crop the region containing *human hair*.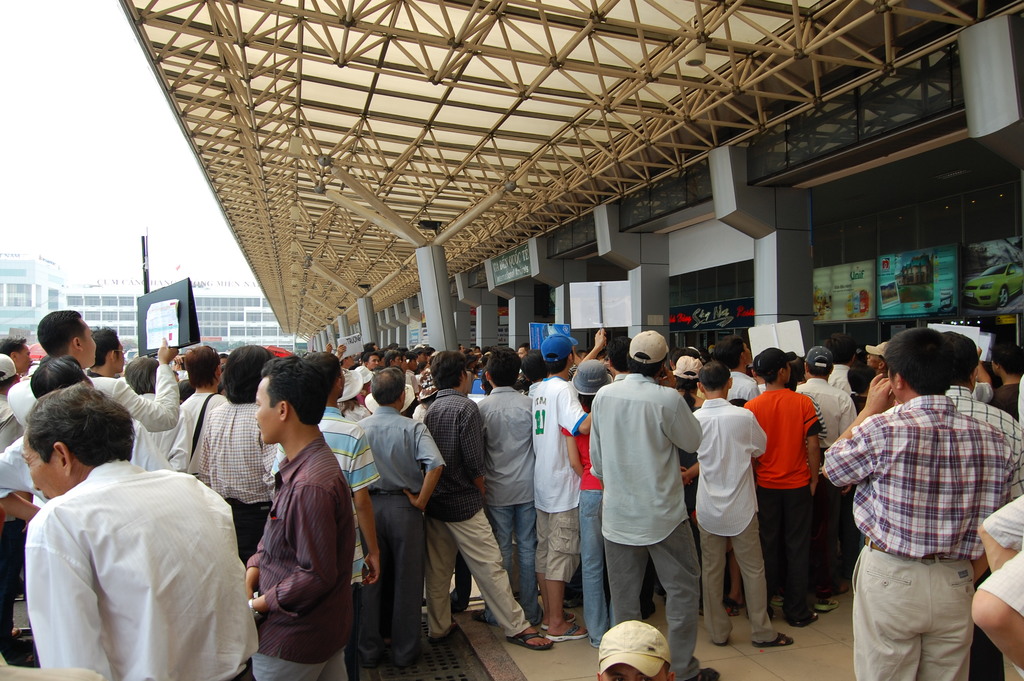
Crop region: x1=847, y1=364, x2=874, y2=391.
